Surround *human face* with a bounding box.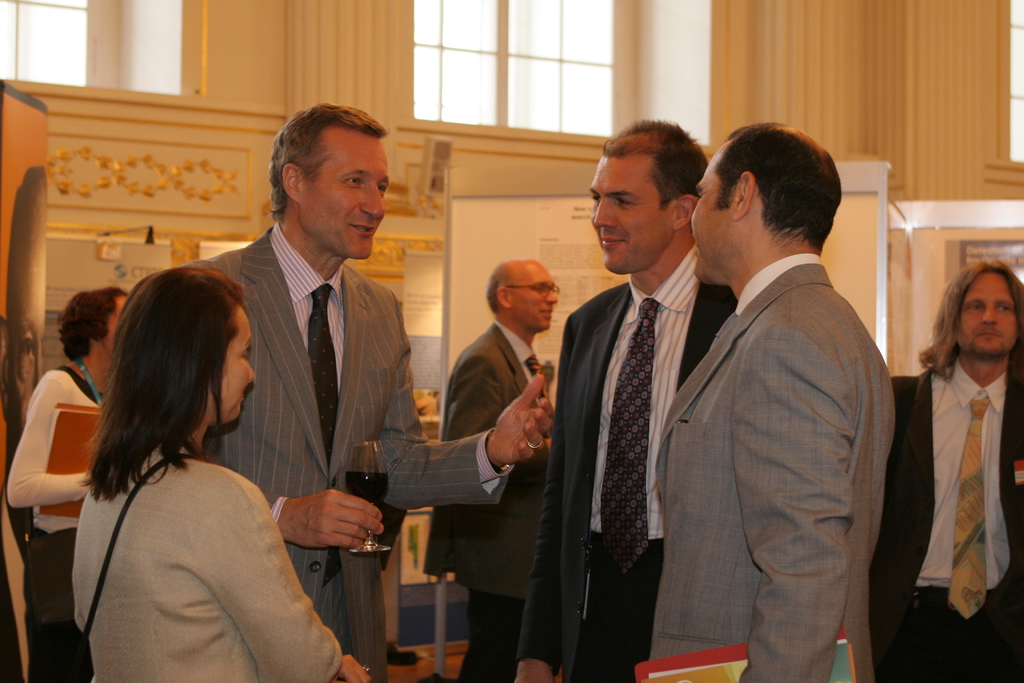
crop(958, 271, 1014, 356).
